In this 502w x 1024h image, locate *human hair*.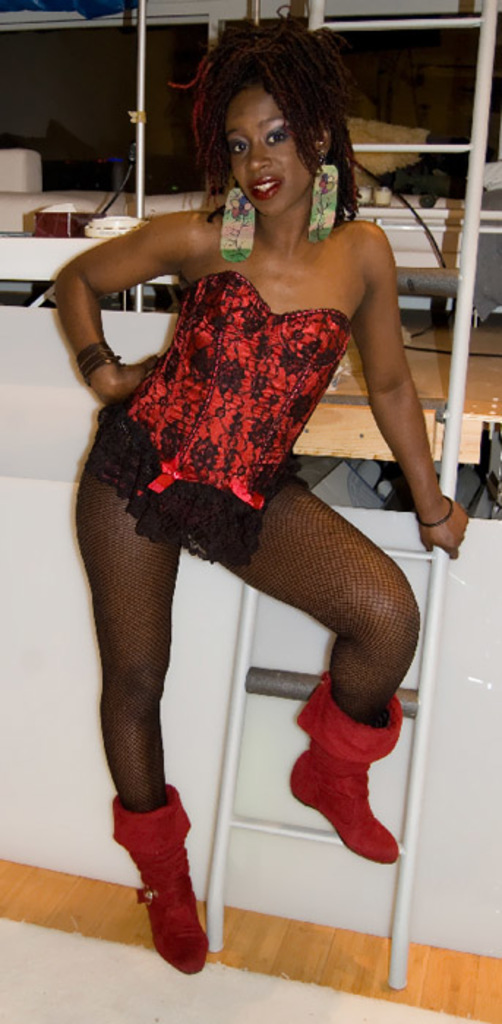
Bounding box: select_region(161, 26, 360, 233).
